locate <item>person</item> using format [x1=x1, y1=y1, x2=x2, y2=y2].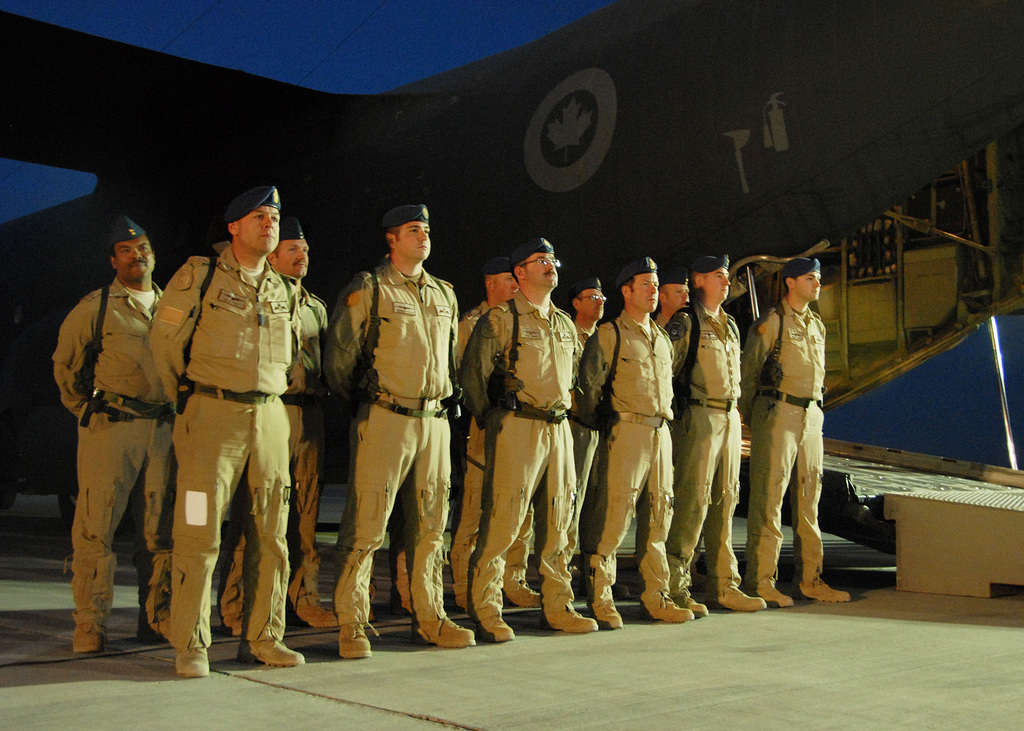
[x1=461, y1=257, x2=541, y2=612].
